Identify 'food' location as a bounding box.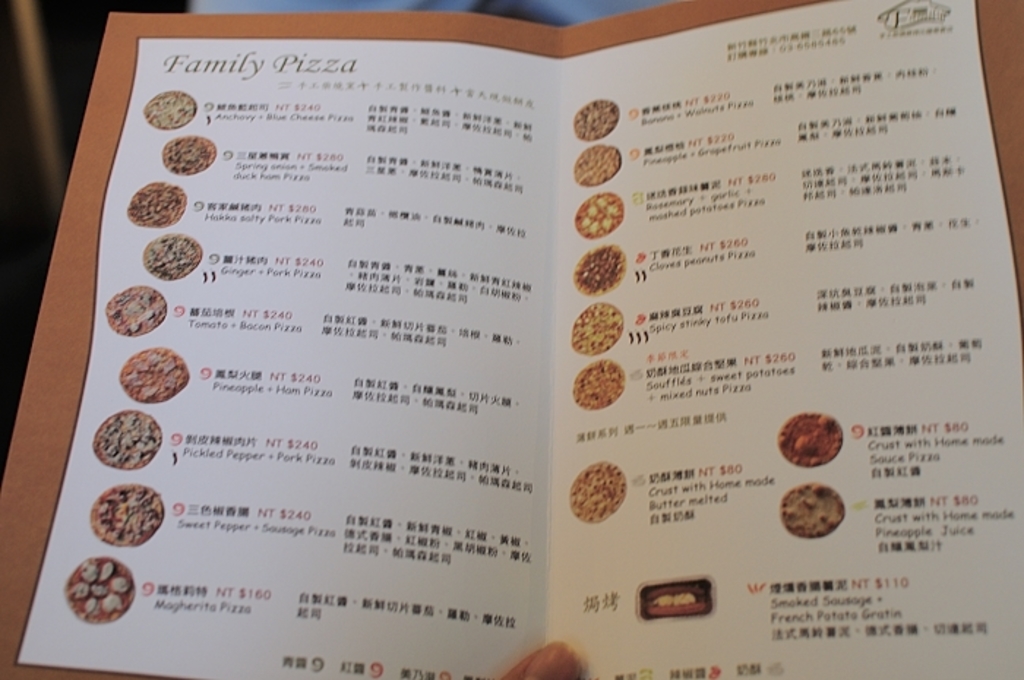
bbox(775, 411, 844, 469).
